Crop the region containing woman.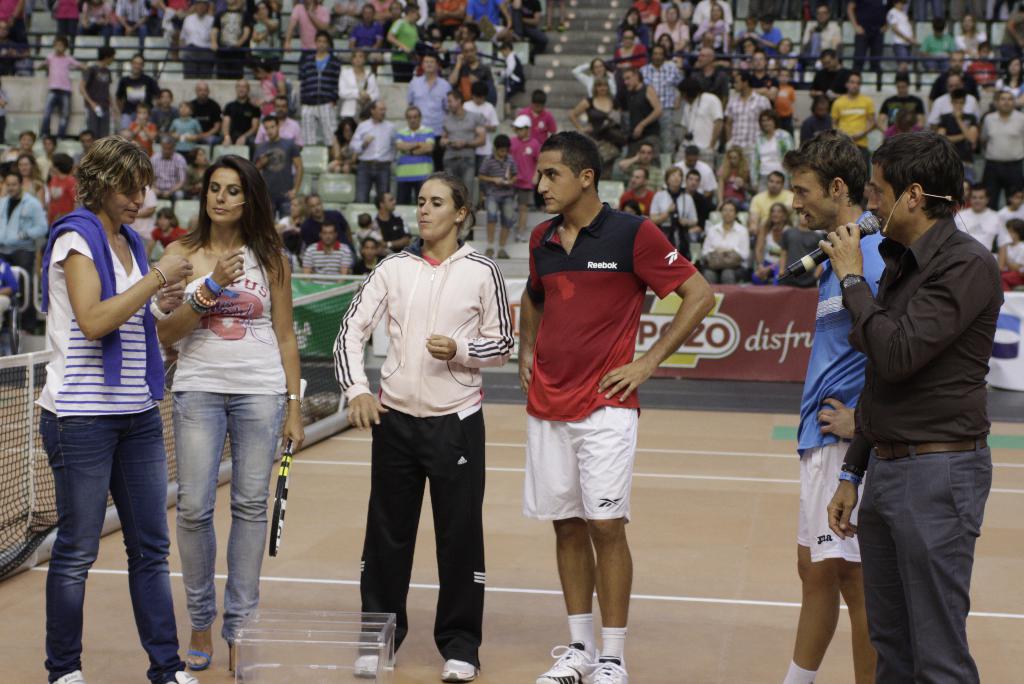
Crop region: (left=126, top=155, right=292, bottom=669).
